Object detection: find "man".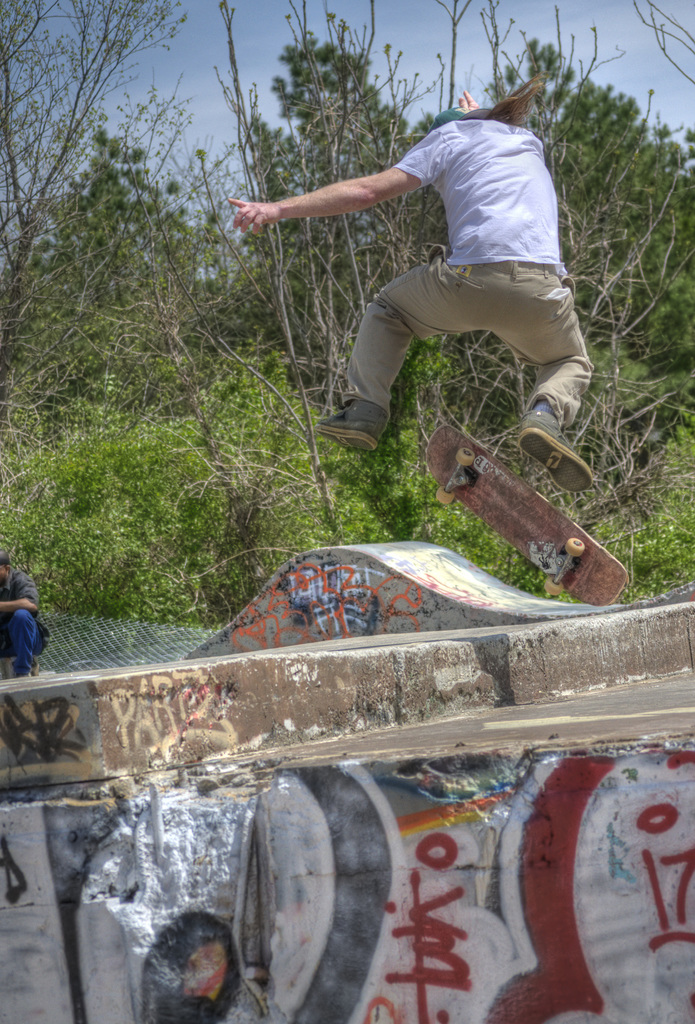
pyautogui.locateOnScreen(230, 104, 595, 492).
